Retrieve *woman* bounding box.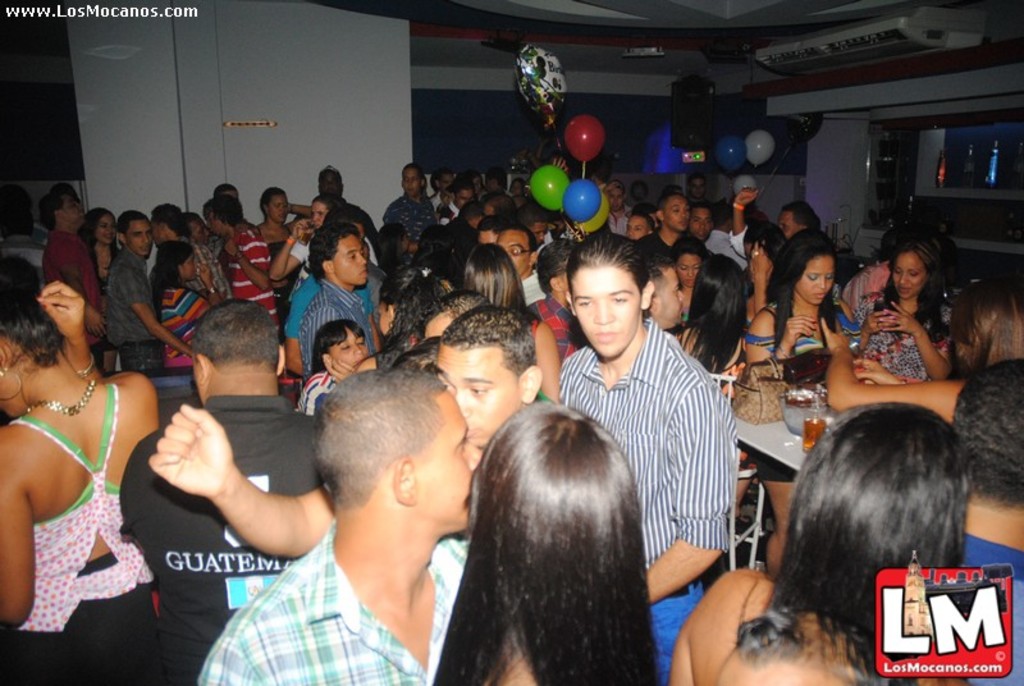
Bounding box: 838:252:969:387.
